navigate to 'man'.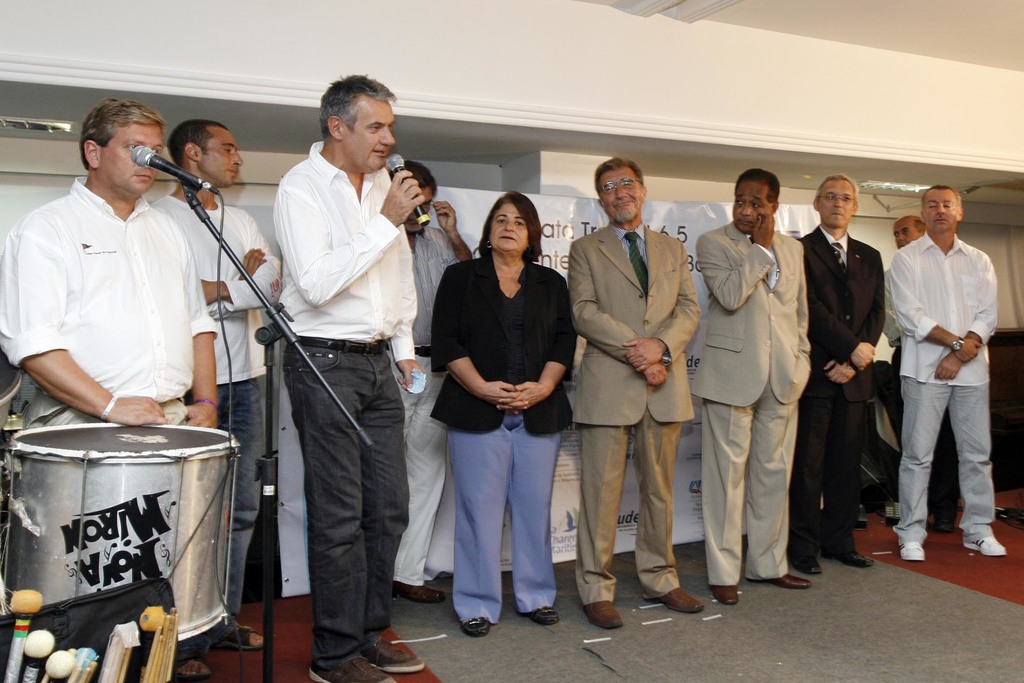
Navigation target: crop(893, 169, 1007, 591).
